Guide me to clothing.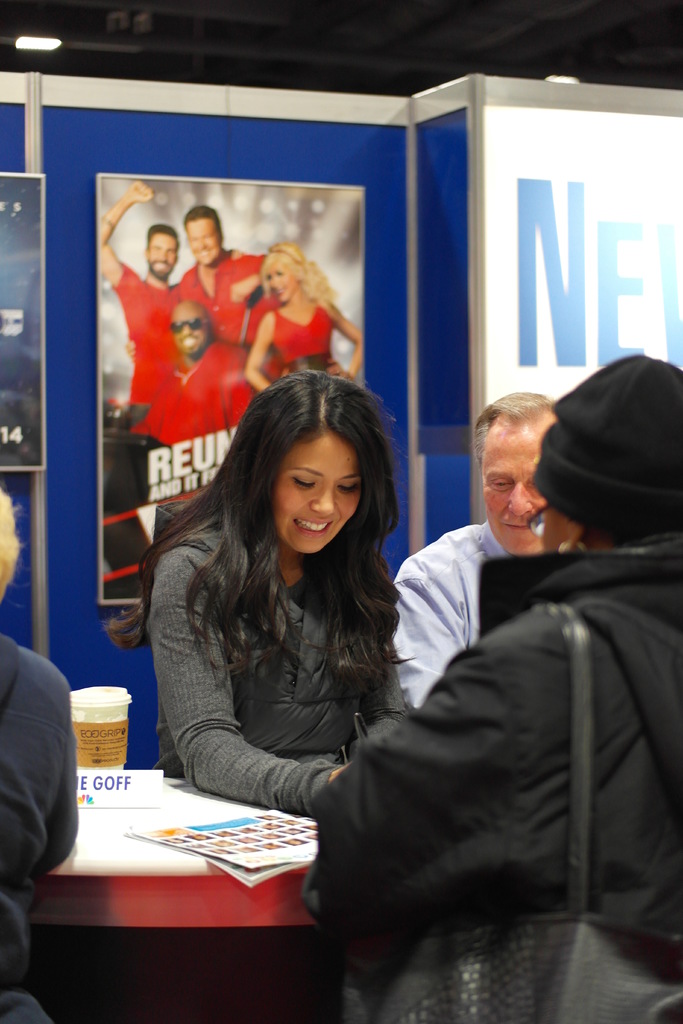
Guidance: 181,243,279,353.
